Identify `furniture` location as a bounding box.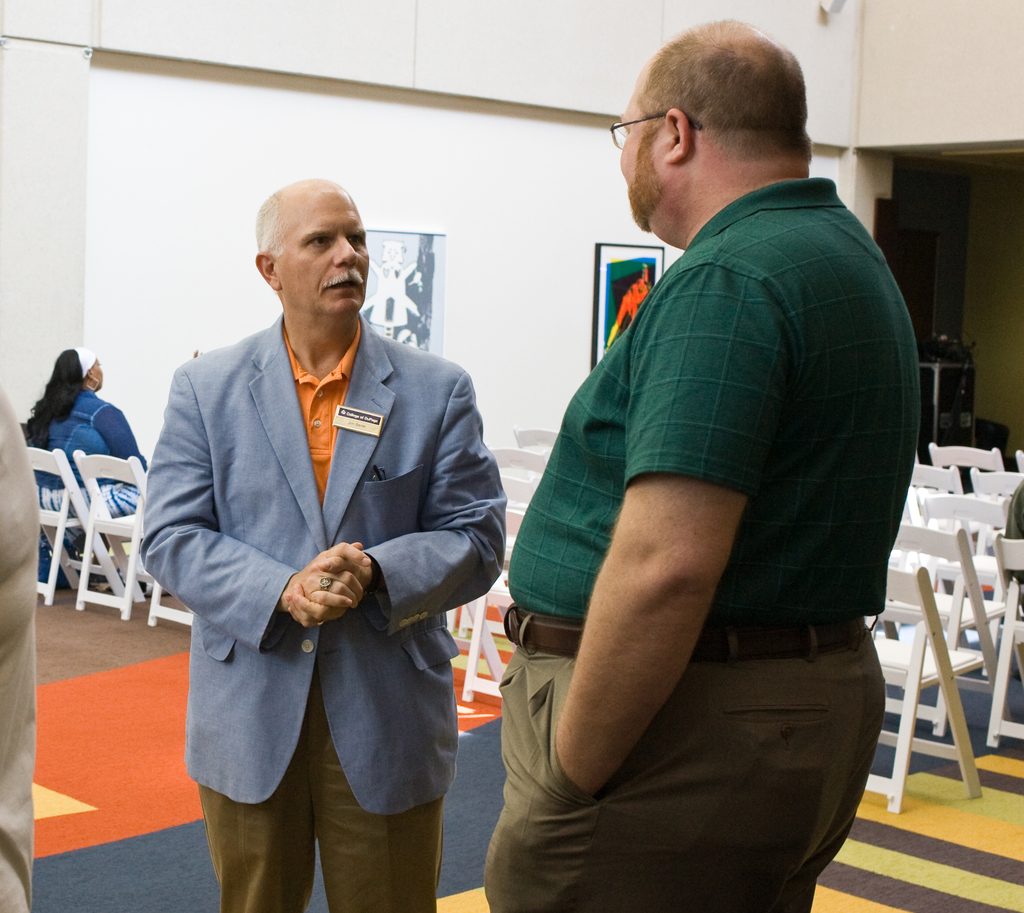
[489, 450, 548, 519].
